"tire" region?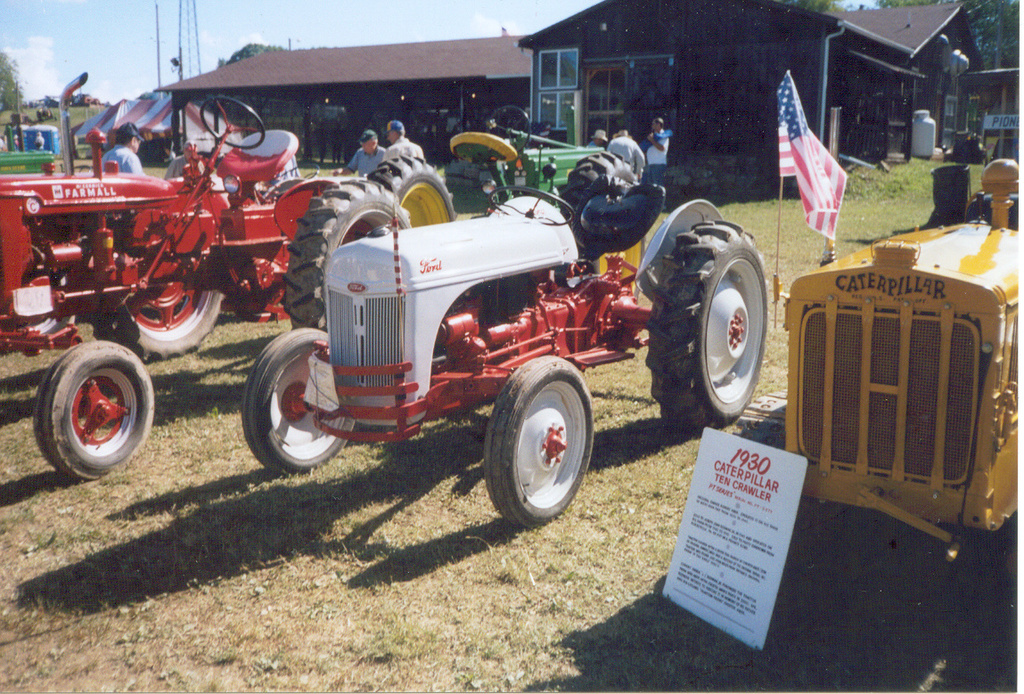
[x1=111, y1=289, x2=230, y2=363]
